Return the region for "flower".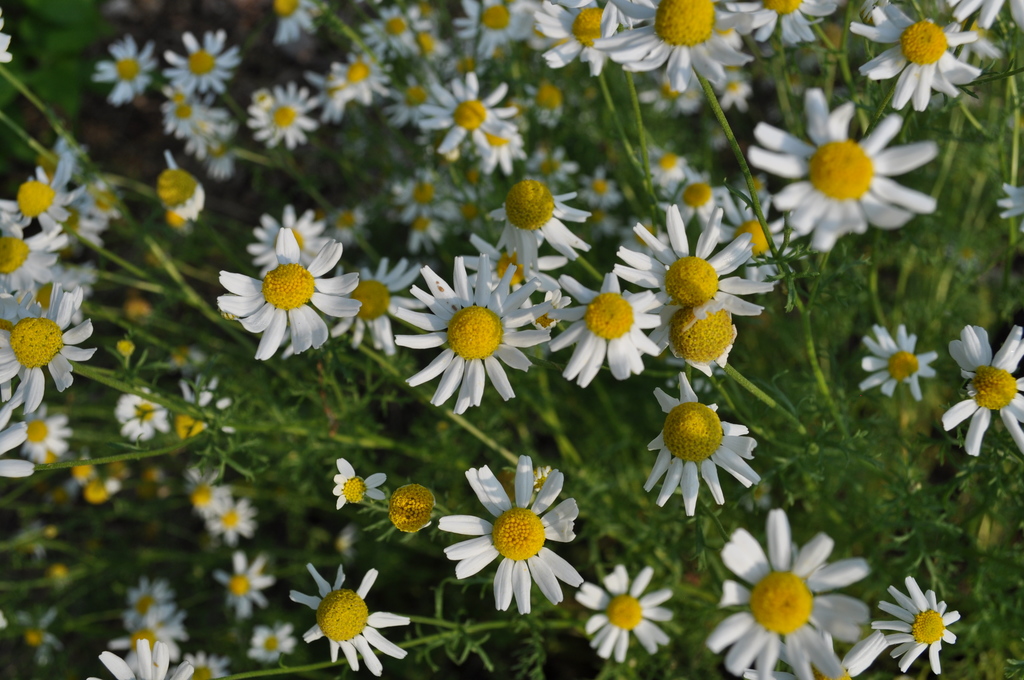
l=154, t=148, r=212, b=229.
